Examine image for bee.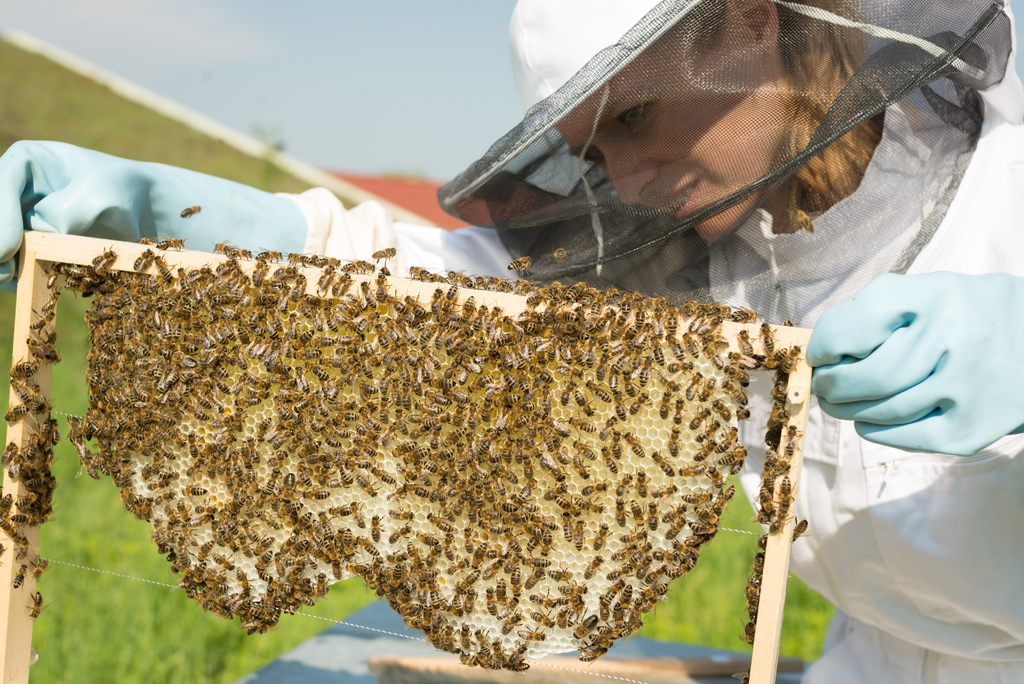
Examination result: region(620, 525, 648, 542).
